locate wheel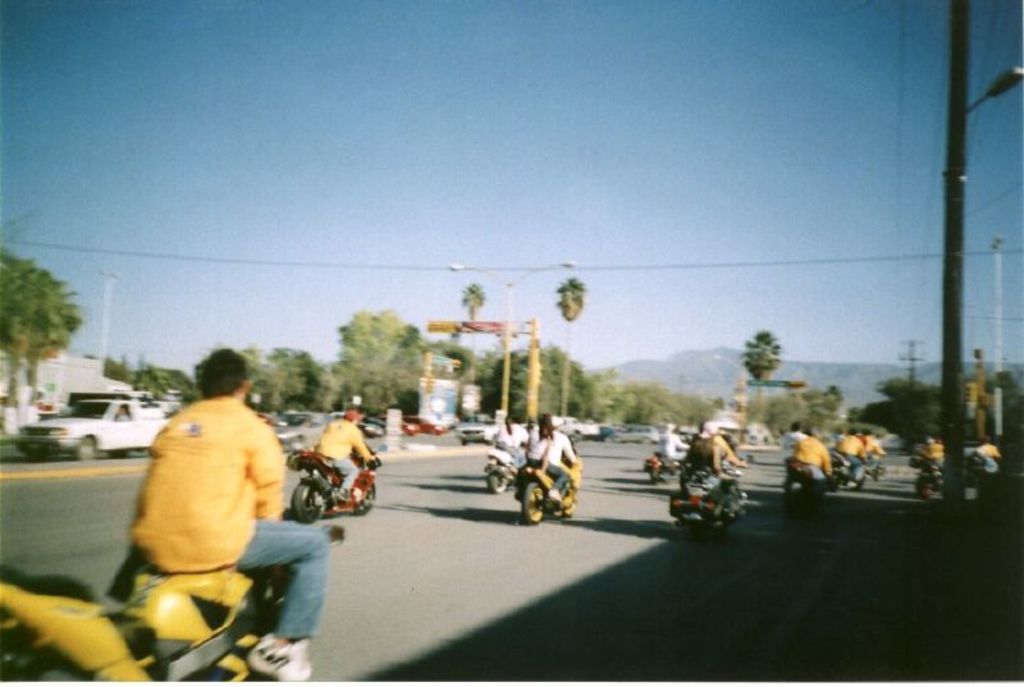
<region>78, 439, 96, 459</region>
